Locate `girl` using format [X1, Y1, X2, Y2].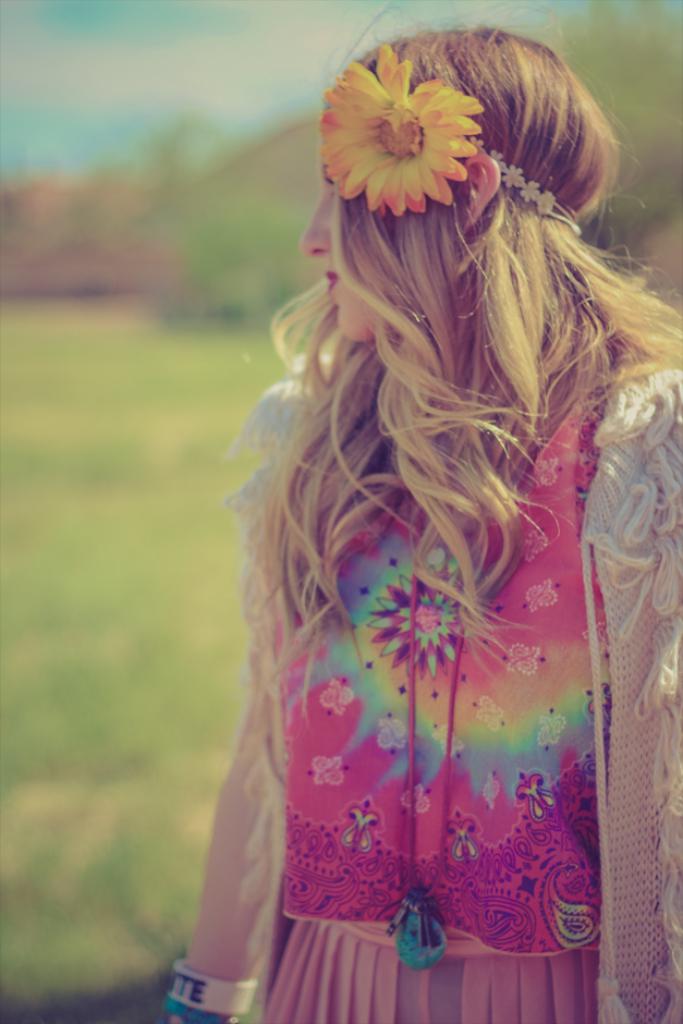
[171, 25, 682, 1023].
